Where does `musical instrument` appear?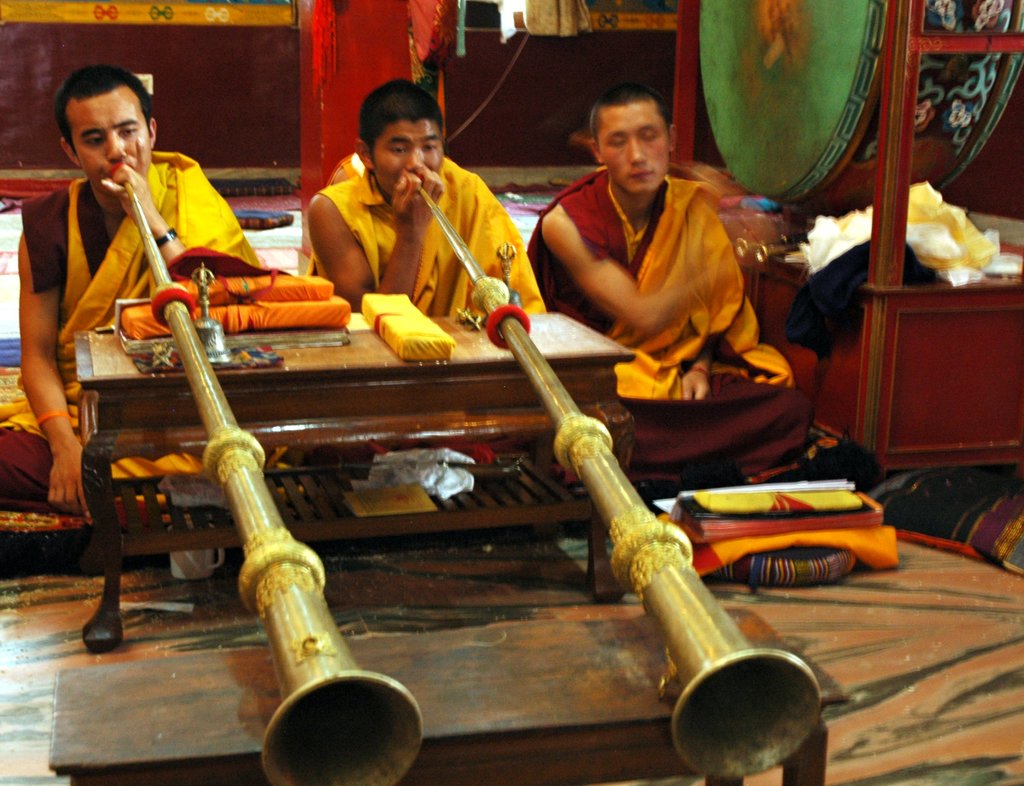
Appears at 101:157:421:785.
